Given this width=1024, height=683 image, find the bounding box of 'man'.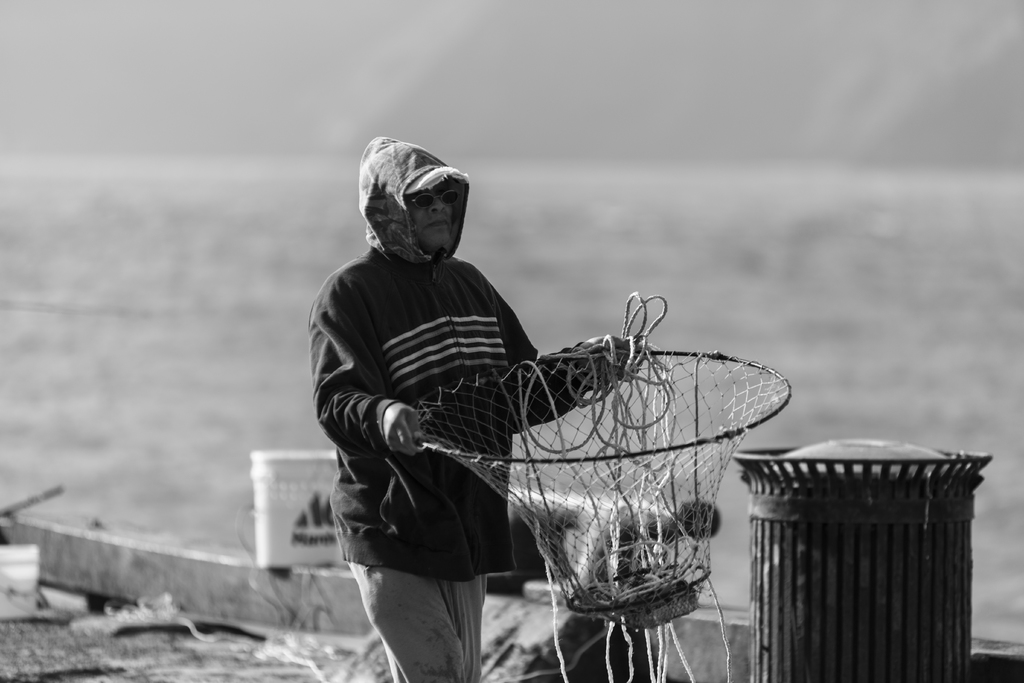
BBox(310, 137, 678, 673).
